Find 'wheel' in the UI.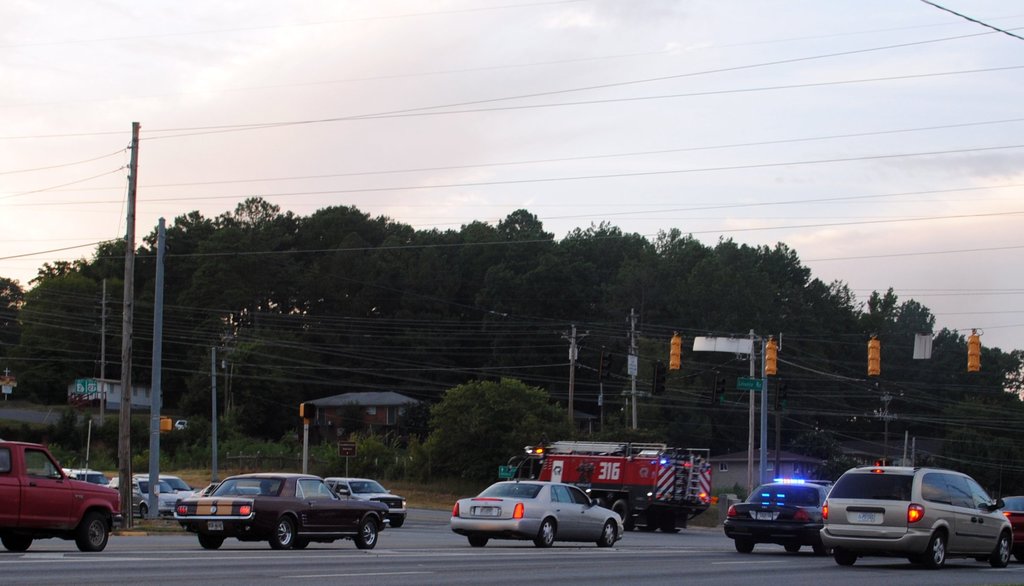
UI element at (left=141, top=502, right=148, bottom=518).
